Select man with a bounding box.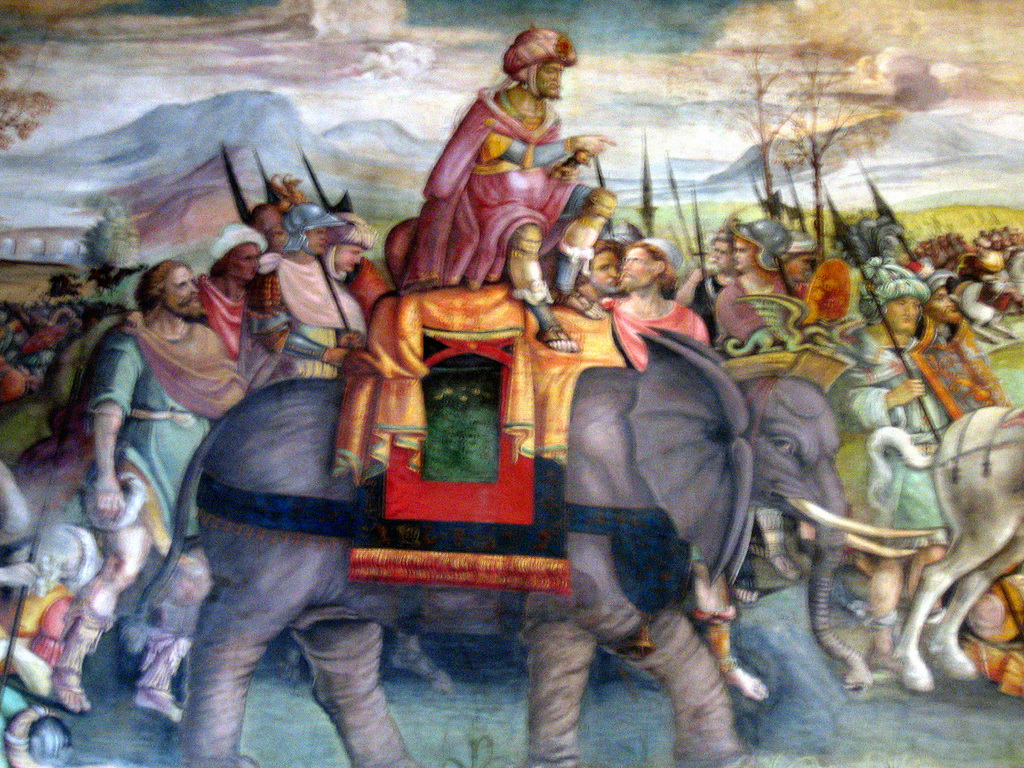
locate(380, 29, 629, 333).
